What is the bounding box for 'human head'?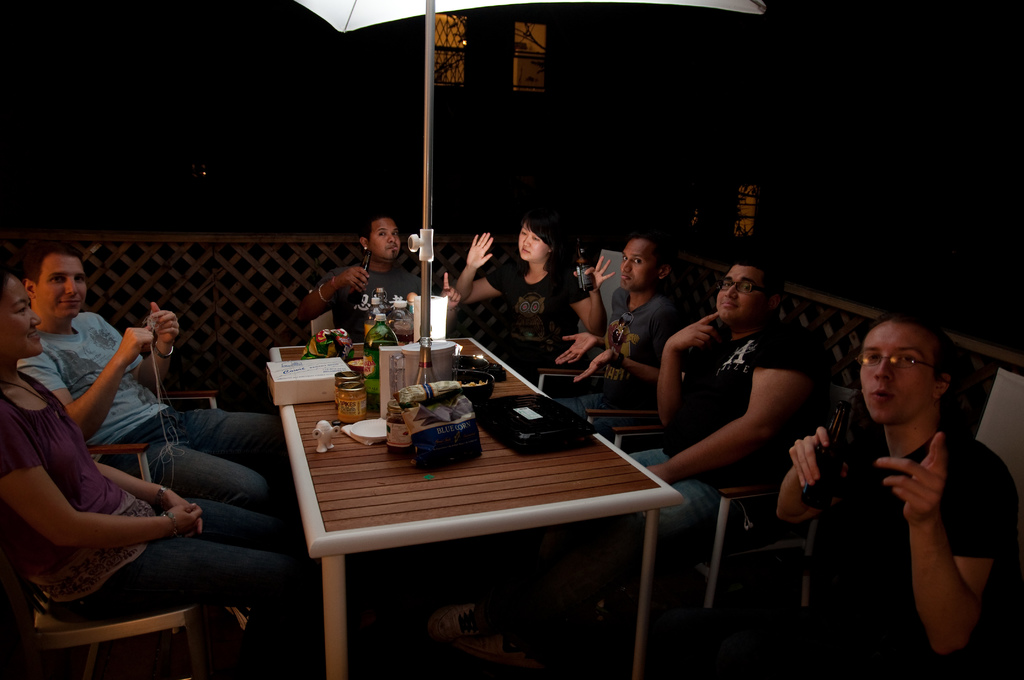
0:268:42:362.
